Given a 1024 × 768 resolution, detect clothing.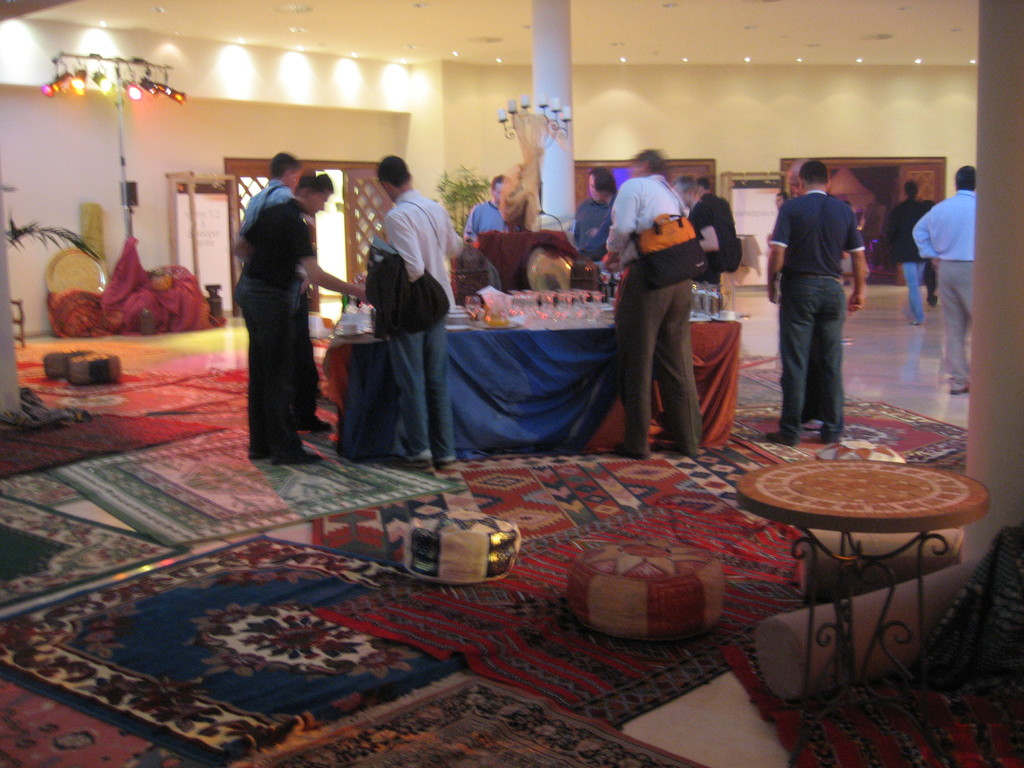
Rect(232, 177, 316, 433).
